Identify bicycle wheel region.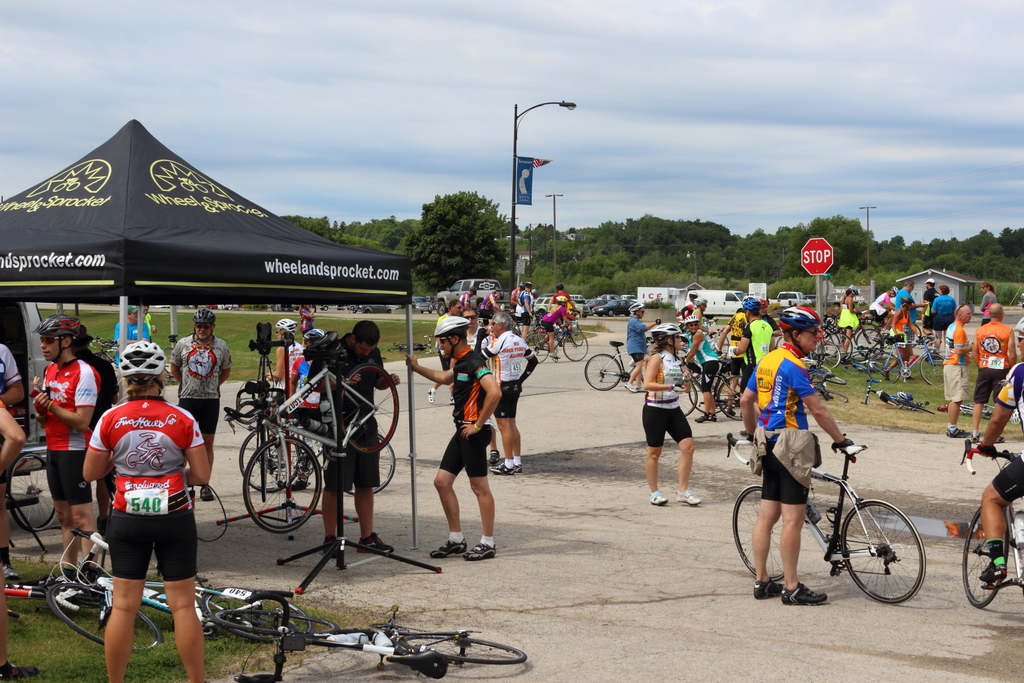
Region: l=335, t=363, r=400, b=454.
